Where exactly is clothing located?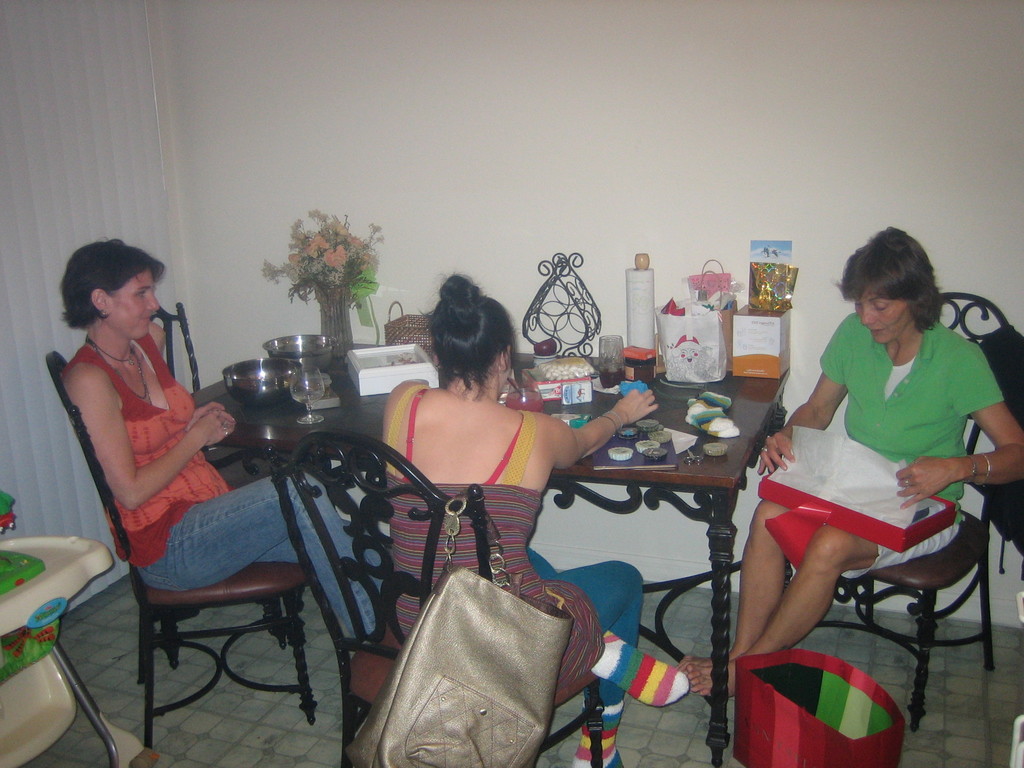
Its bounding box is Rect(777, 303, 992, 636).
